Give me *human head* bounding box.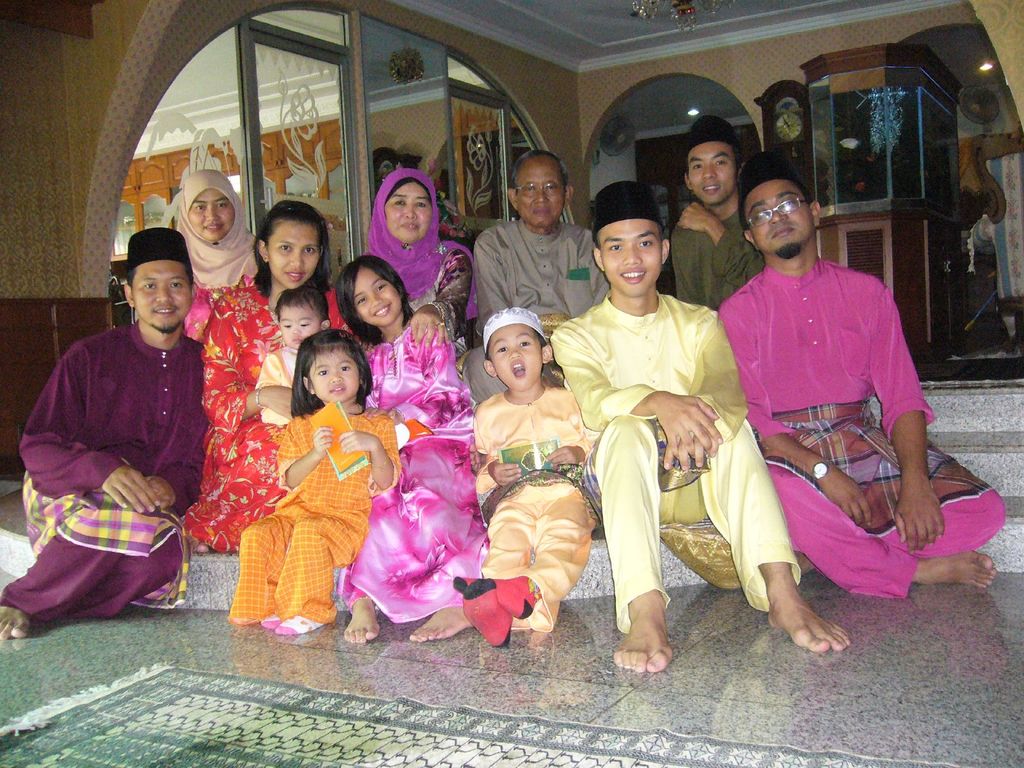
(x1=372, y1=166, x2=440, y2=250).
